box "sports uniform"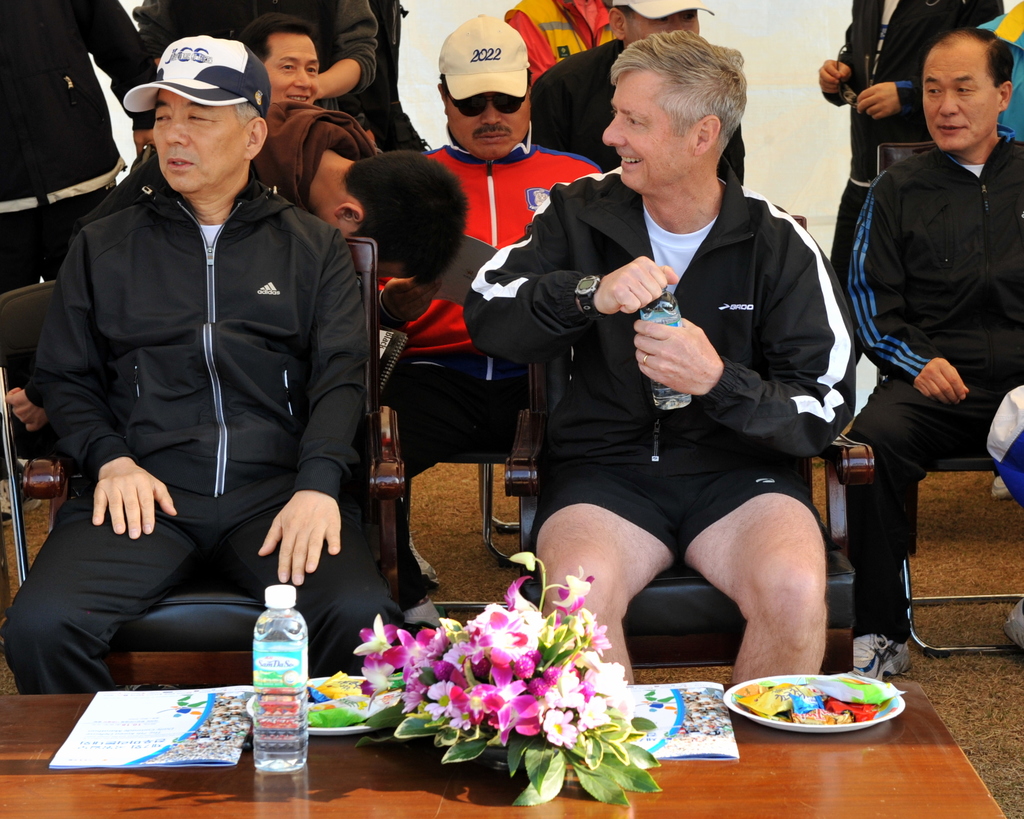
<bbox>463, 166, 855, 564</bbox>
